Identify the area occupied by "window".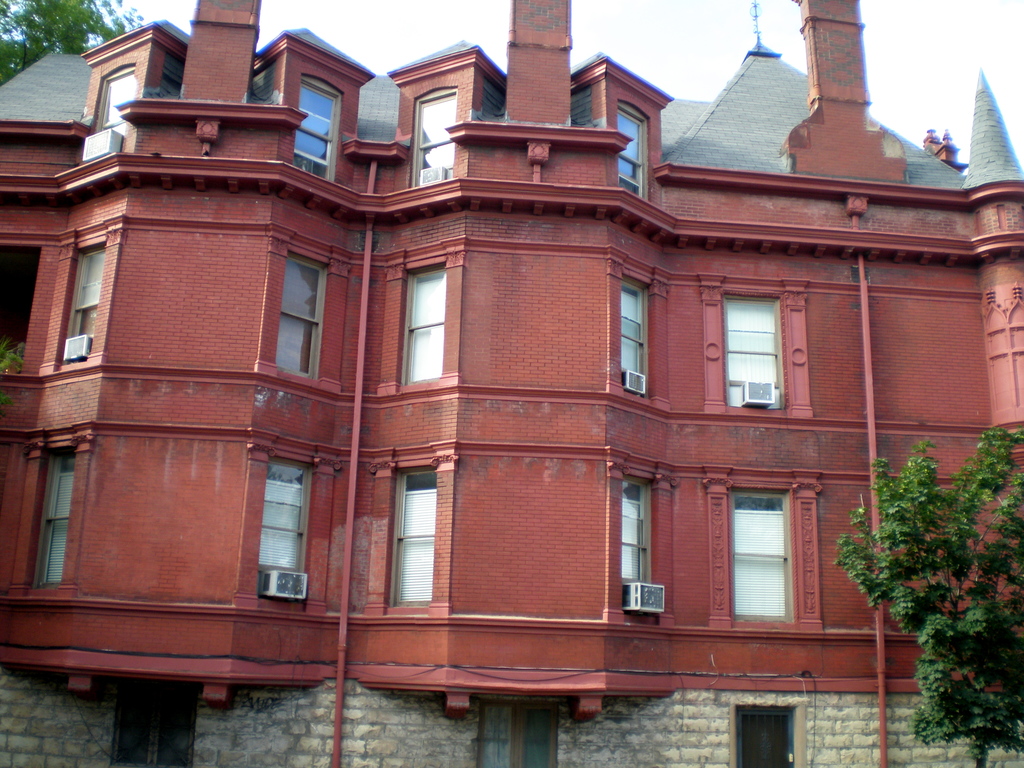
Area: {"x1": 618, "y1": 278, "x2": 643, "y2": 377}.
